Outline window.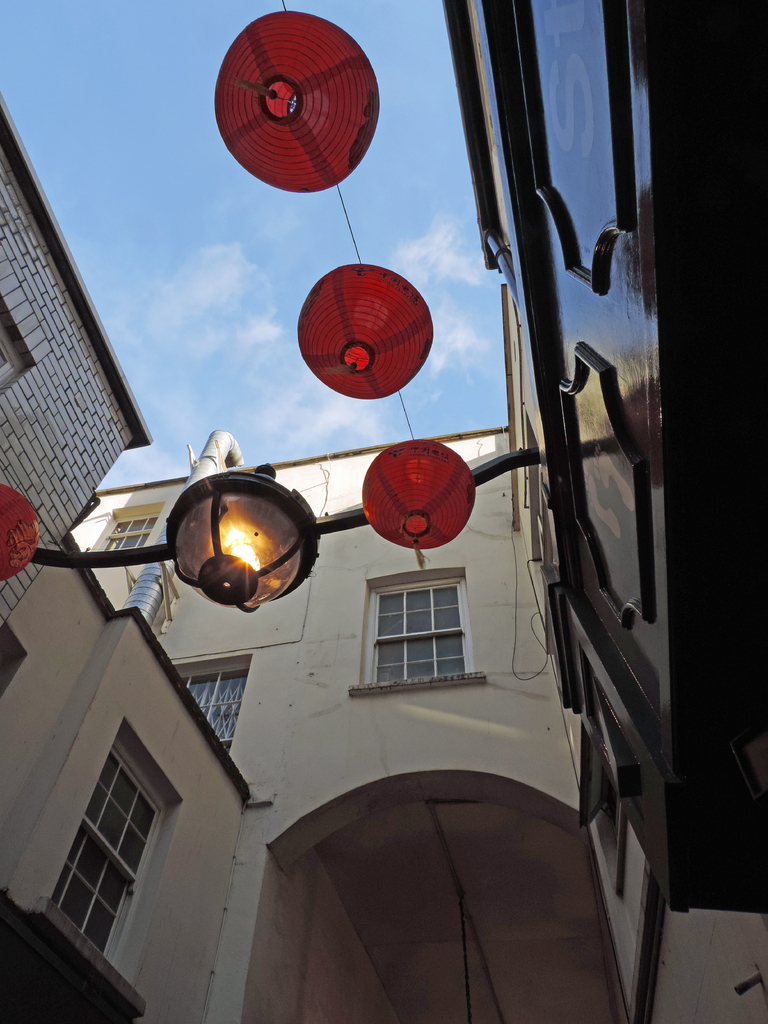
Outline: <bbox>168, 655, 252, 751</bbox>.
